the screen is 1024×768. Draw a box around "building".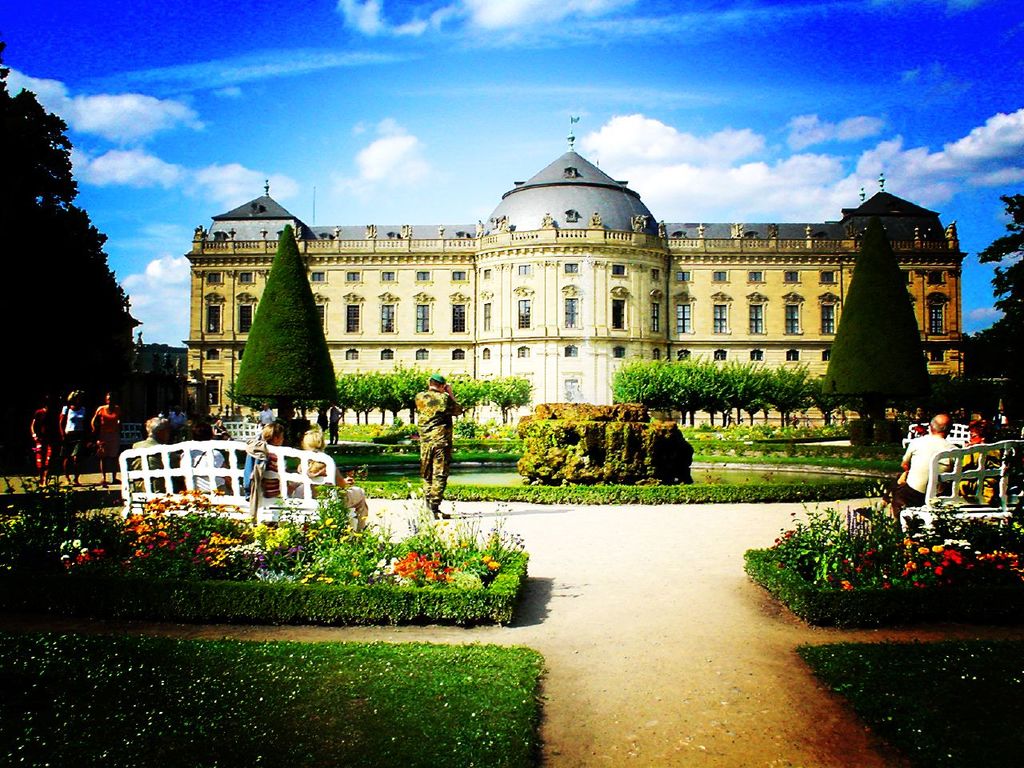
detection(134, 326, 189, 378).
